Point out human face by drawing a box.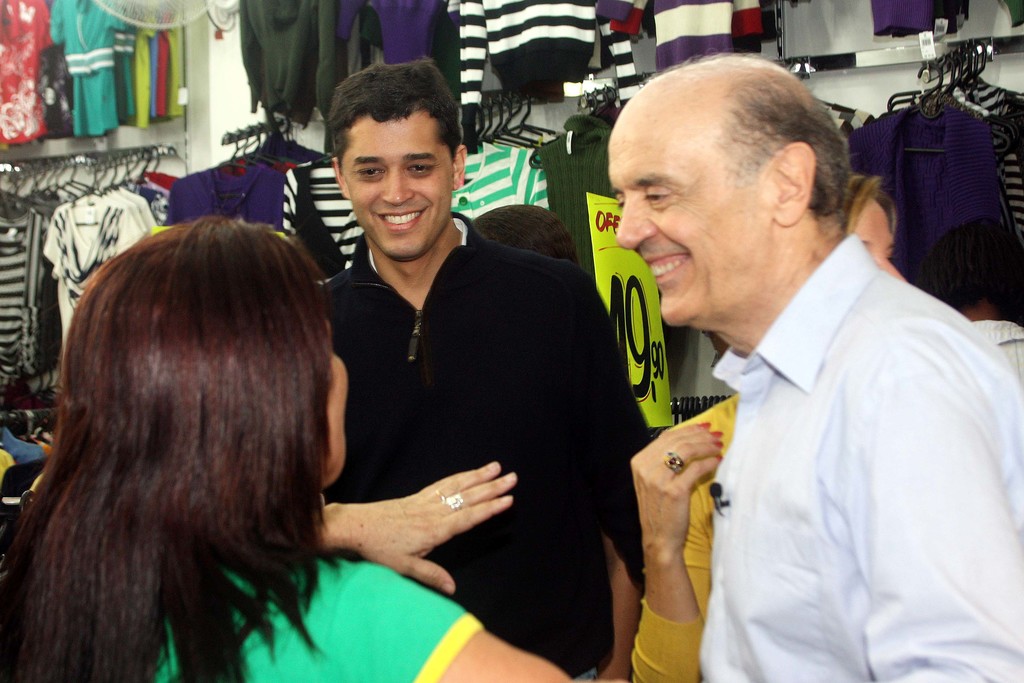
l=349, t=125, r=450, b=258.
